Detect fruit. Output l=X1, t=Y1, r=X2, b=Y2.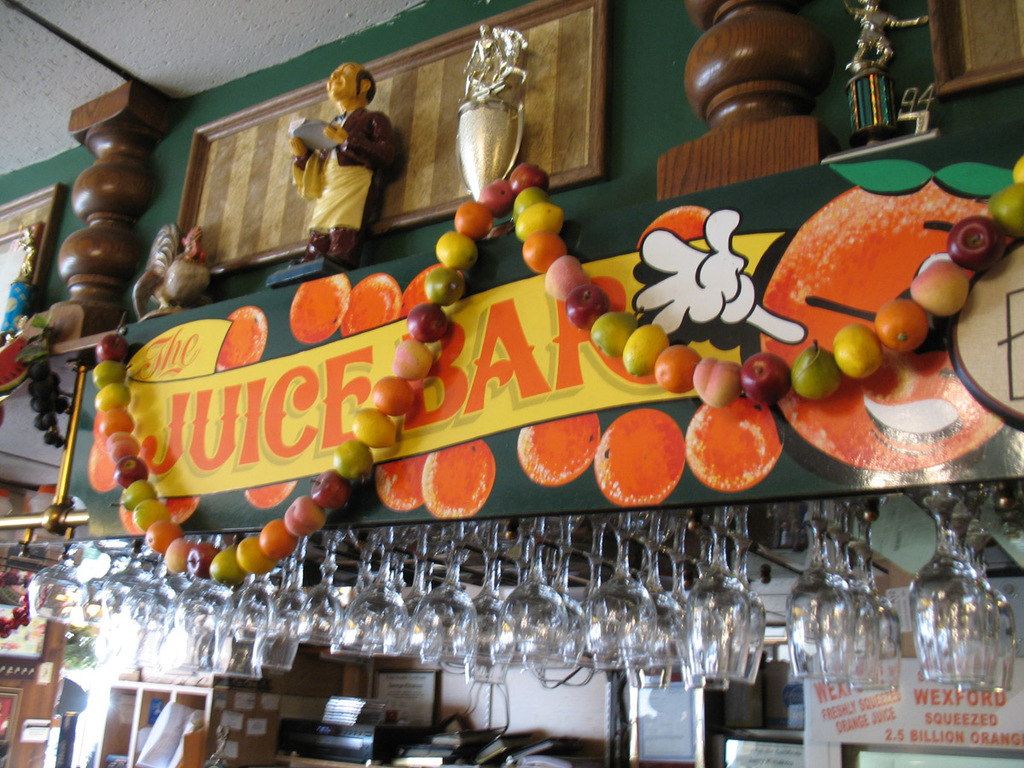
l=422, t=438, r=497, b=519.
